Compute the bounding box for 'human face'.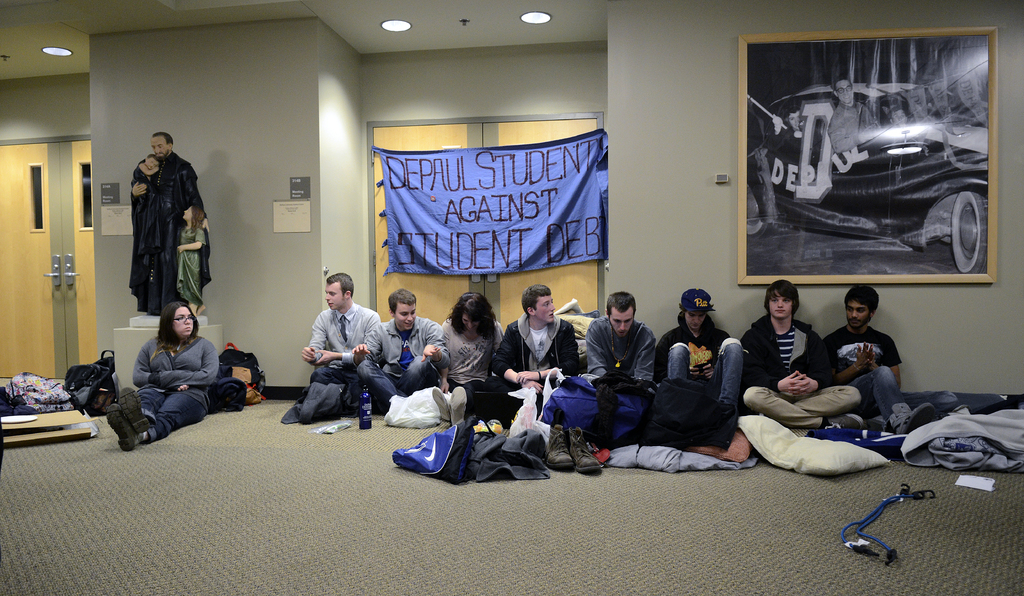
<region>147, 156, 158, 170</region>.
